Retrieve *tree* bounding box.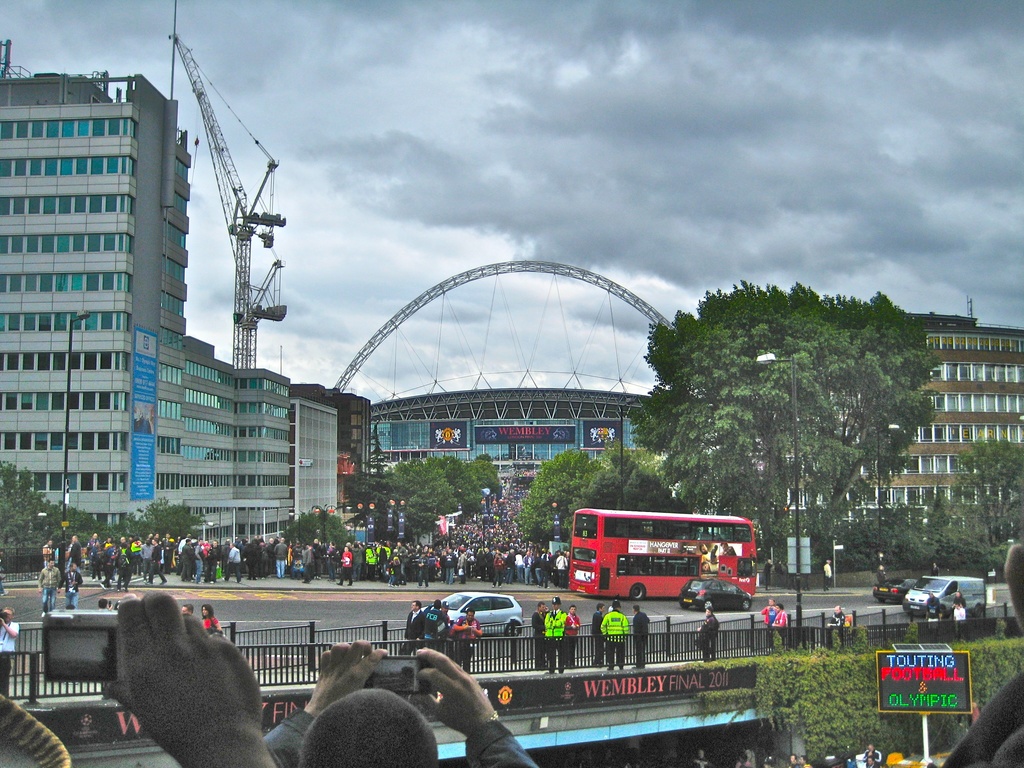
Bounding box: 843:514:946:572.
